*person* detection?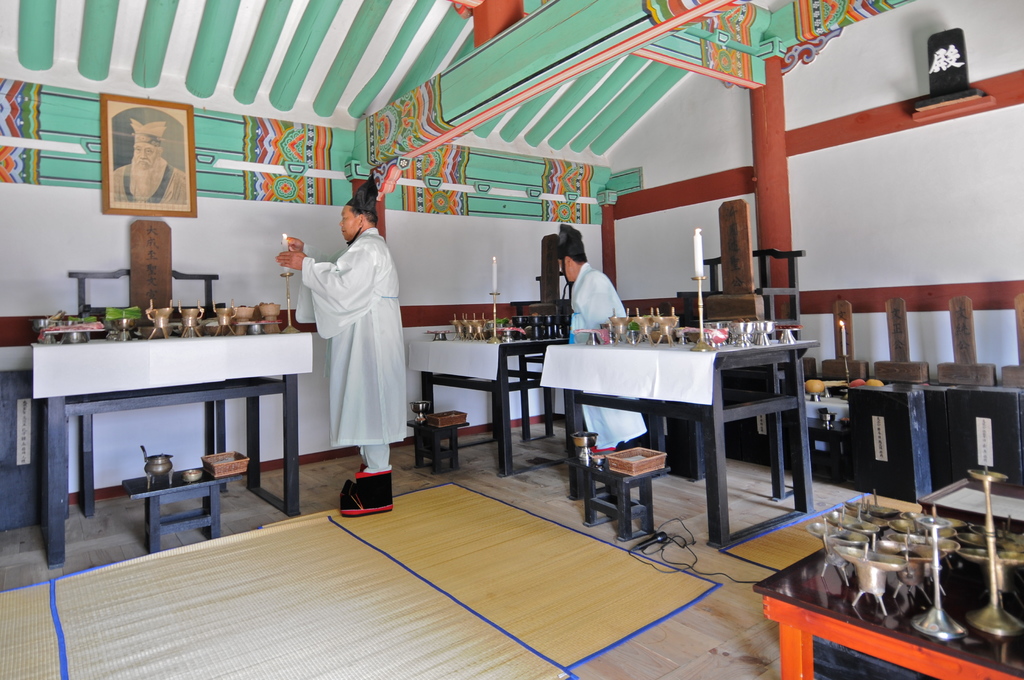
<region>296, 171, 410, 529</region>
